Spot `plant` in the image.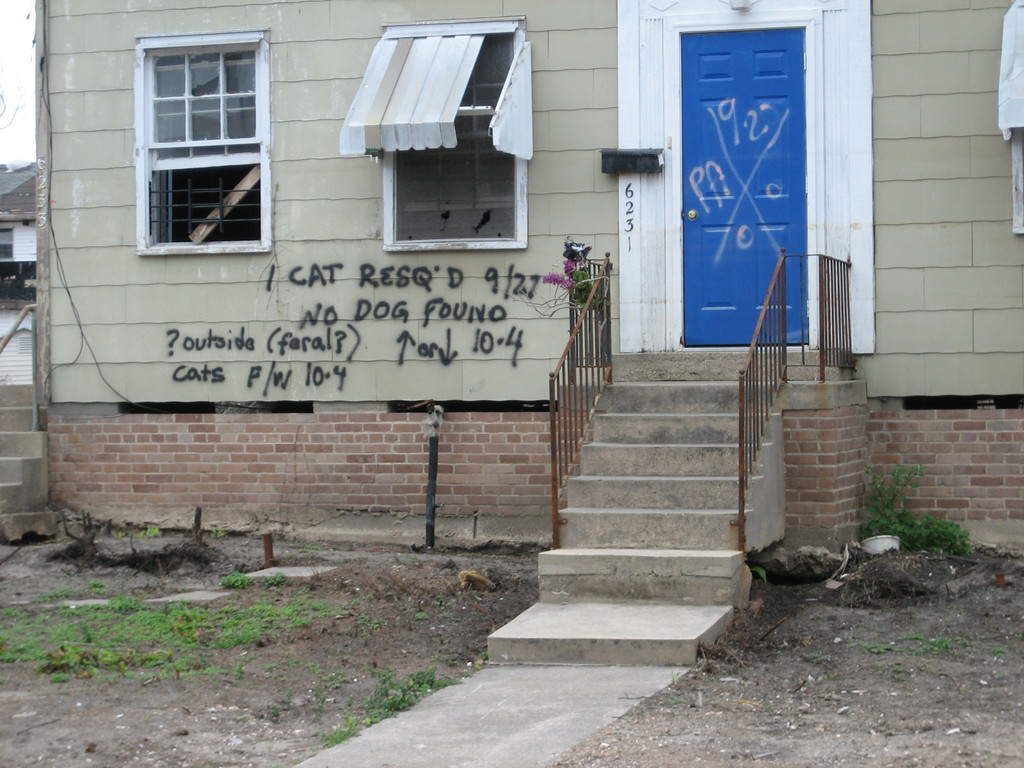
`plant` found at box(747, 564, 765, 585).
